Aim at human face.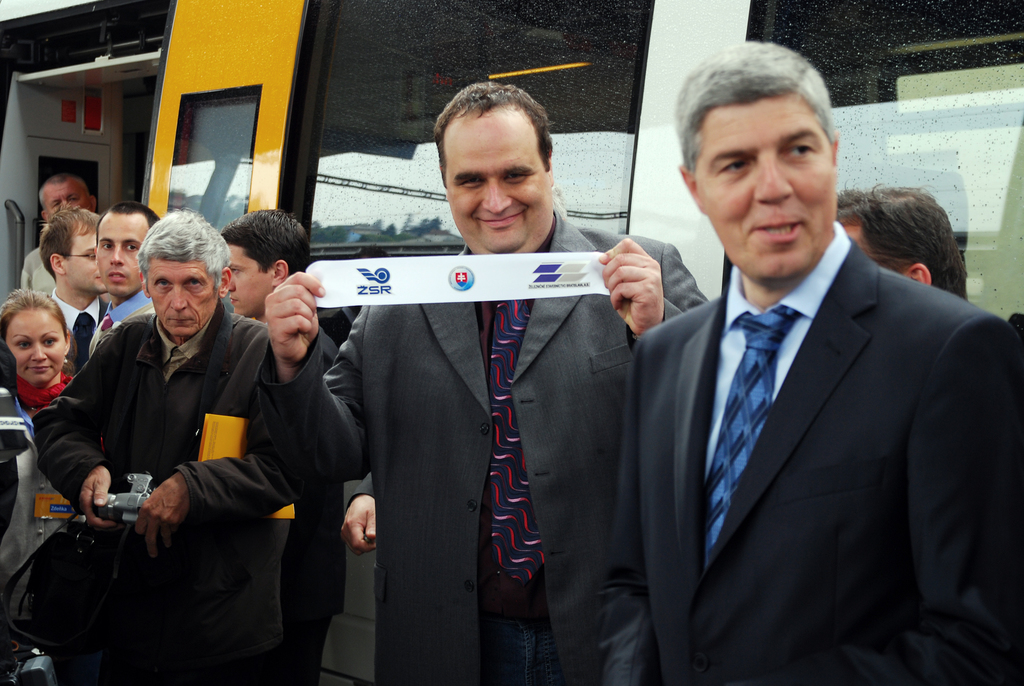
Aimed at {"left": 6, "top": 310, "right": 70, "bottom": 381}.
